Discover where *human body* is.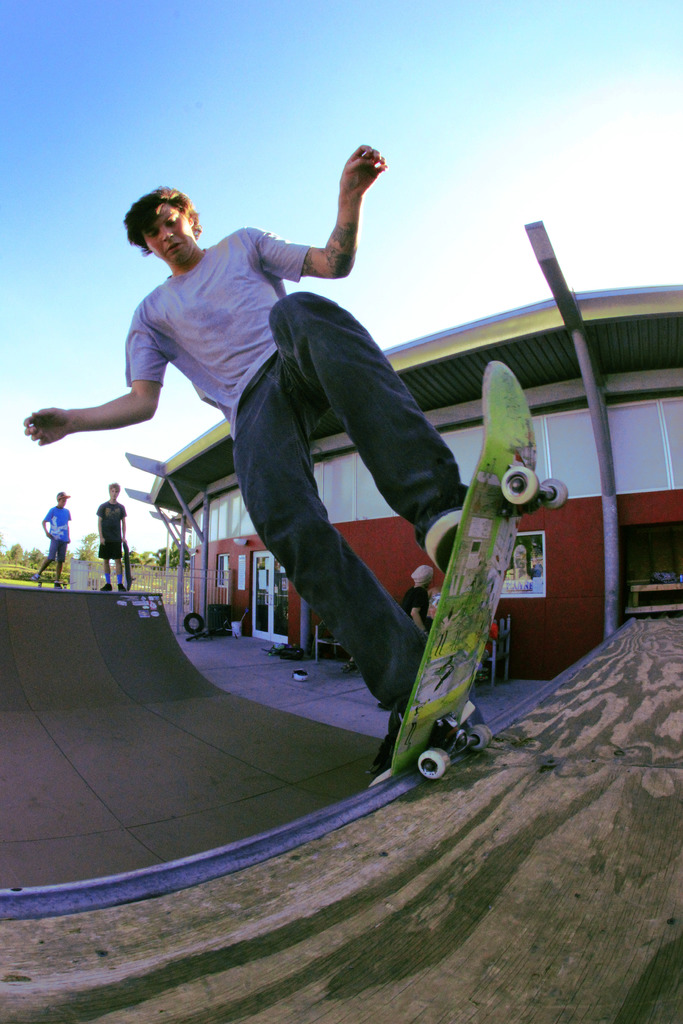
Discovered at Rect(374, 586, 435, 778).
